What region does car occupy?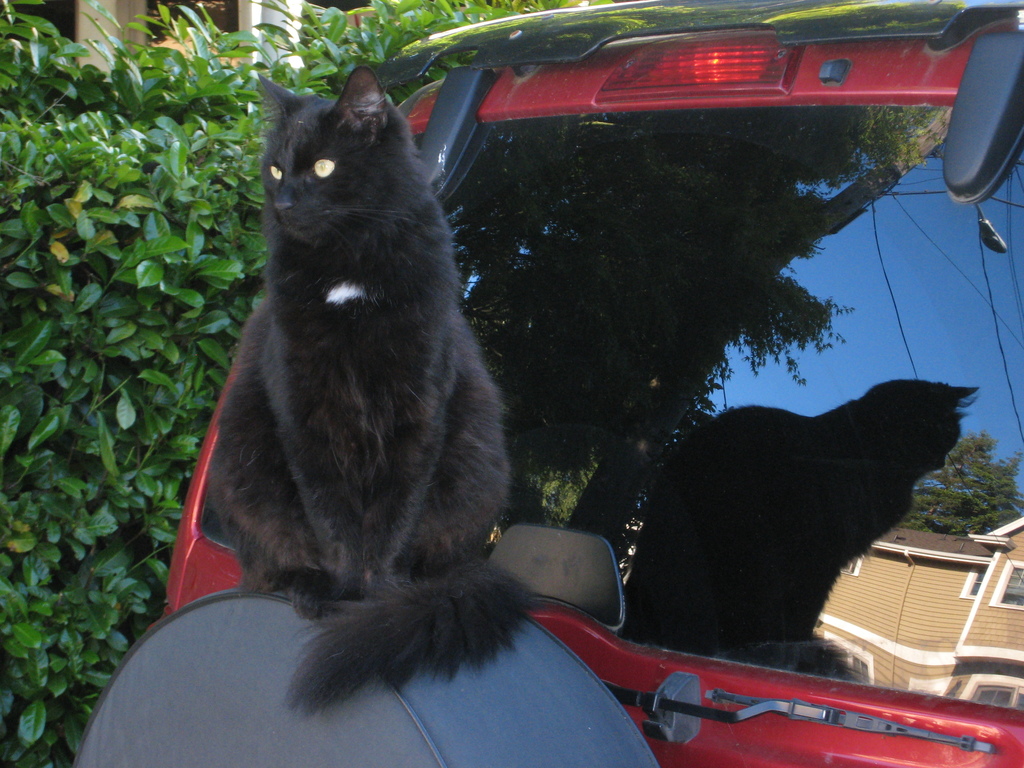
select_region(70, 3, 1023, 767).
